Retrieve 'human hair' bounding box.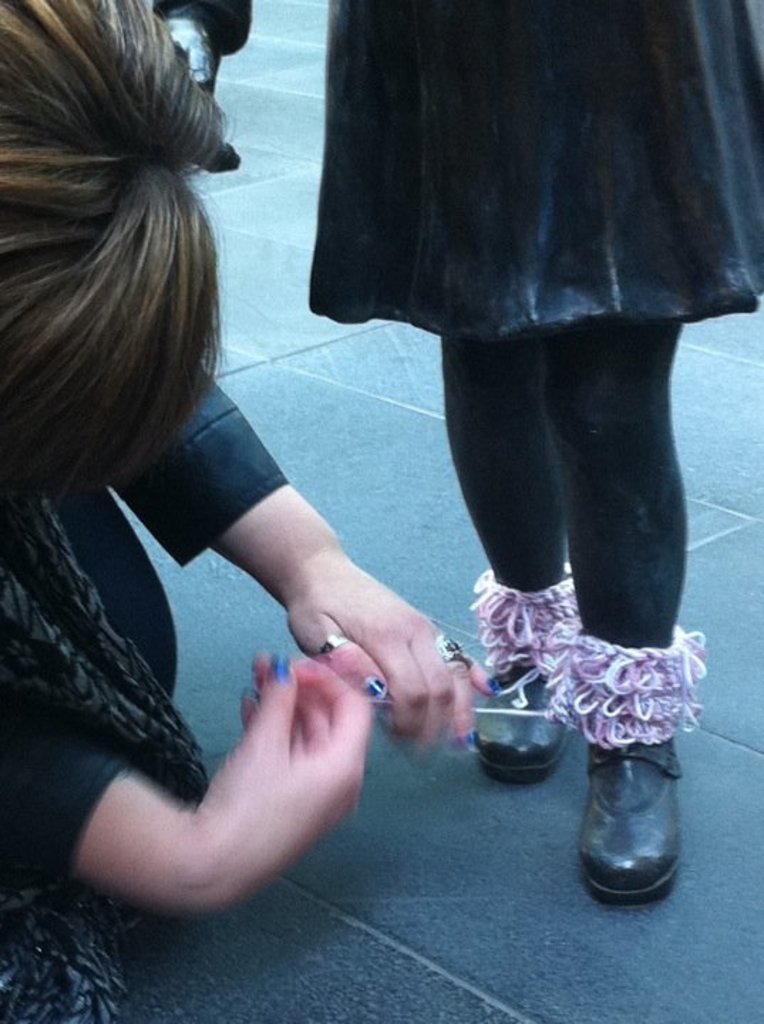
Bounding box: left=0, top=0, right=249, bottom=577.
